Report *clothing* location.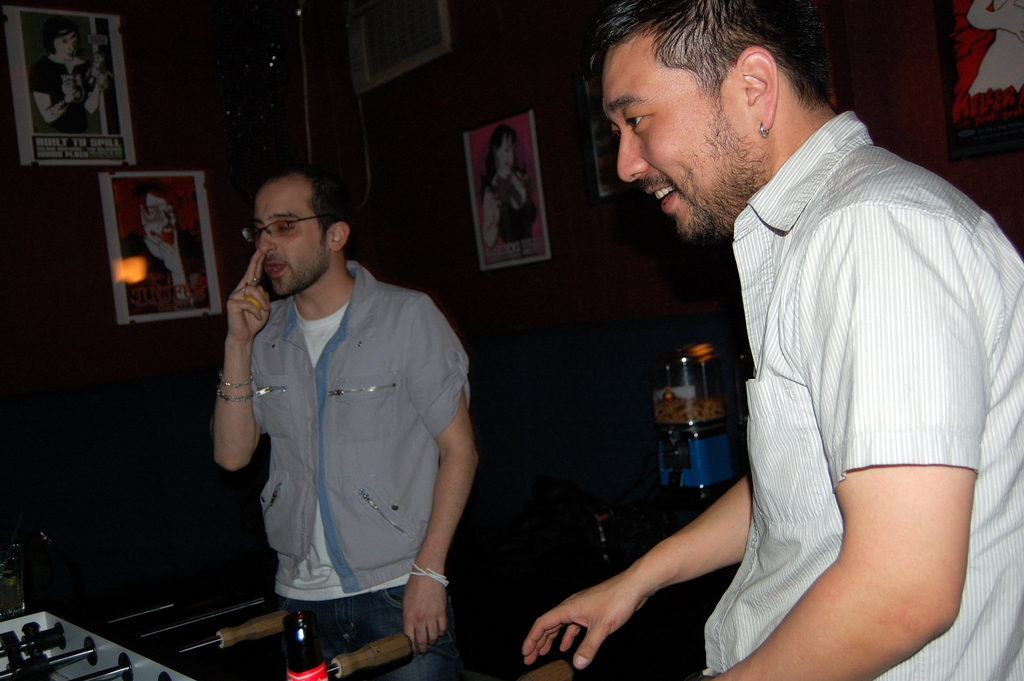
Report: bbox(32, 52, 102, 139).
